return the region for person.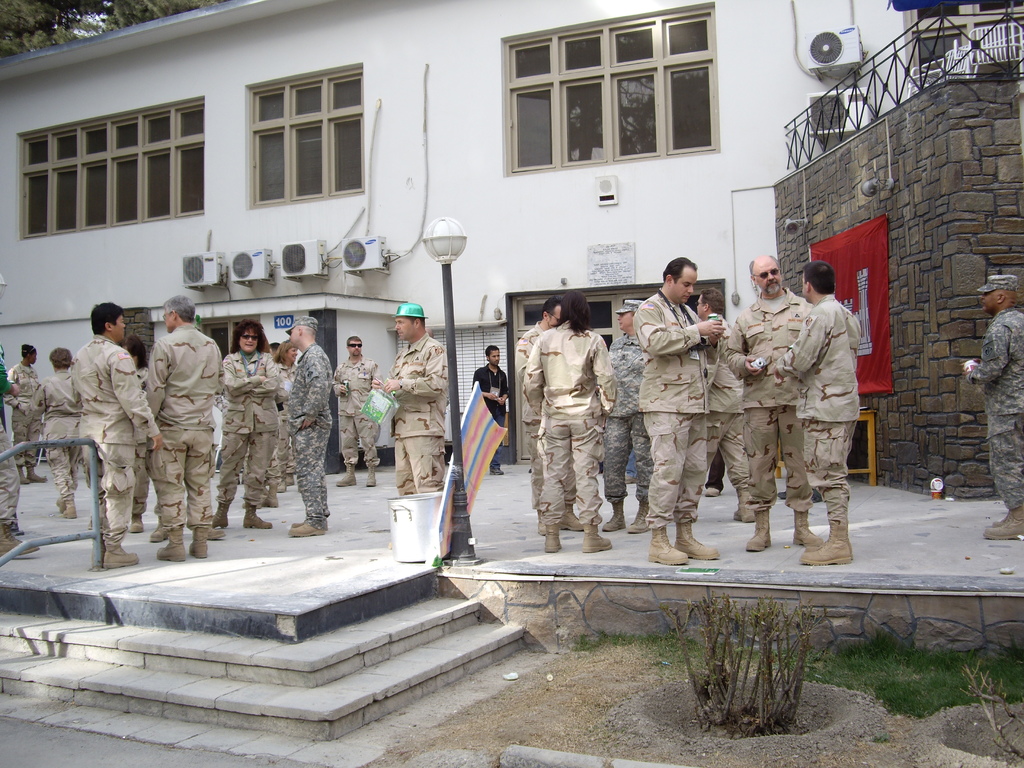
[377, 307, 454, 500].
